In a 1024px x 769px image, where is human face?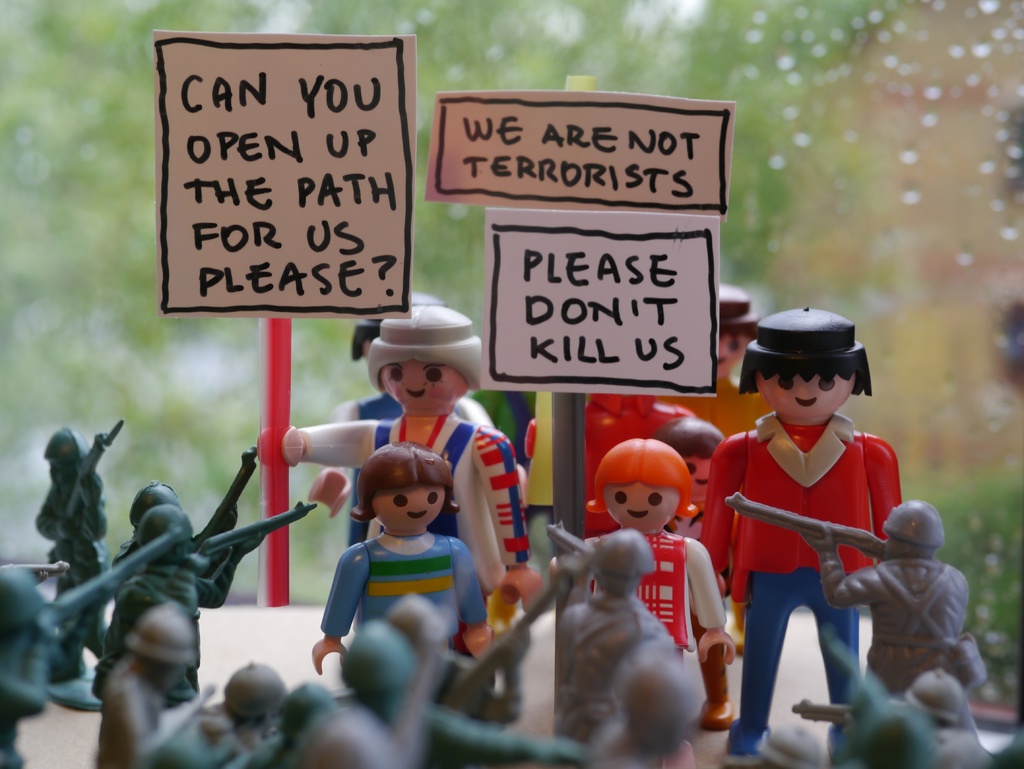
[left=756, top=376, right=856, bottom=417].
